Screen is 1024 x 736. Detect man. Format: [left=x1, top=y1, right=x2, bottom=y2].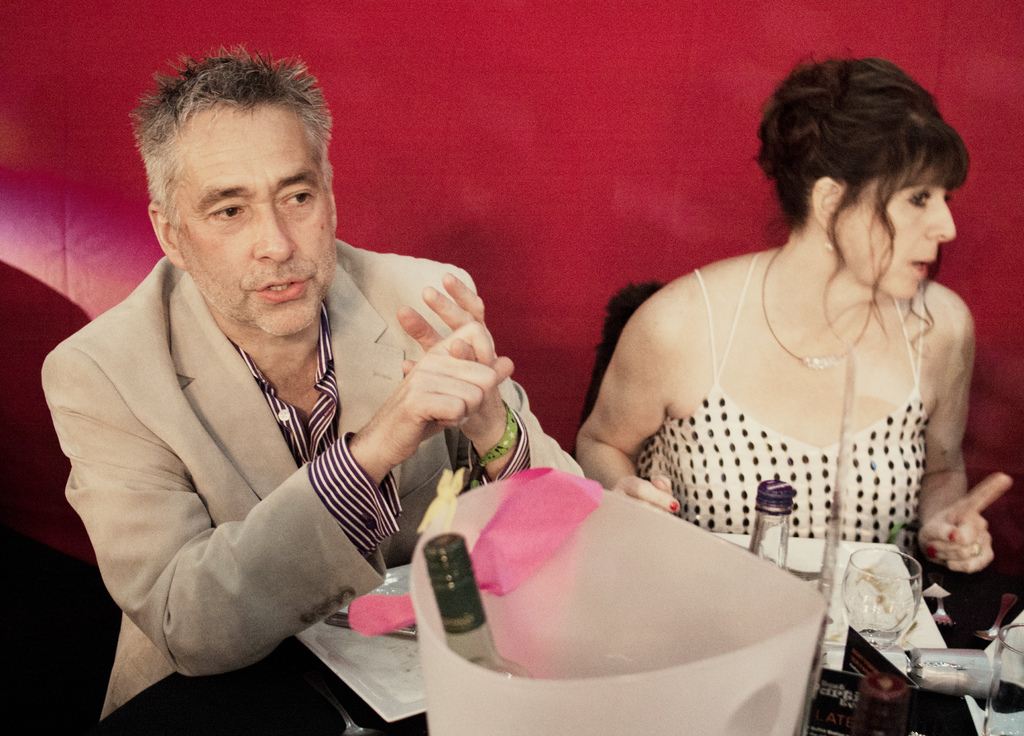
[left=36, top=41, right=588, bottom=735].
